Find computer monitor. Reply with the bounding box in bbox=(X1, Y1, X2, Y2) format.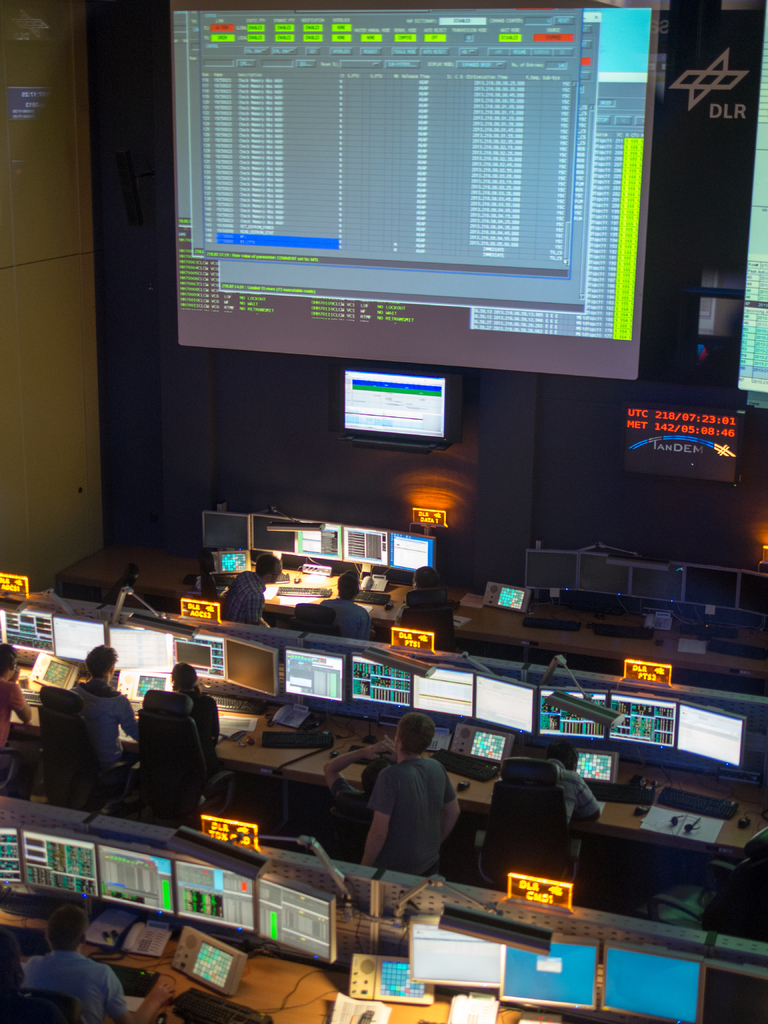
bbox=(348, 650, 412, 709).
